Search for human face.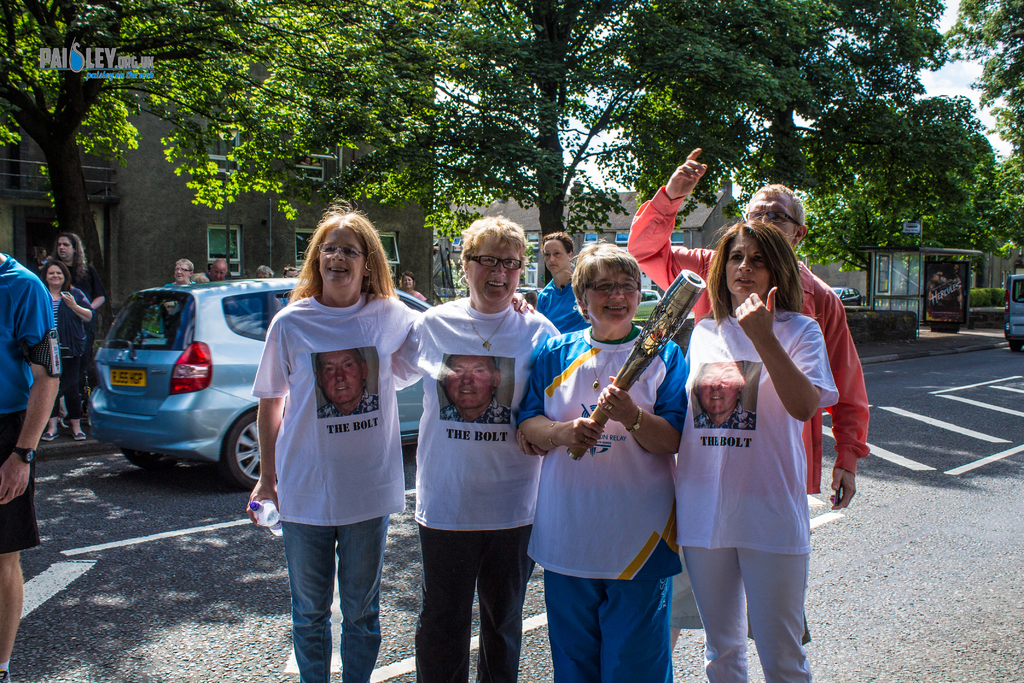
Found at x1=465 y1=239 x2=519 y2=302.
